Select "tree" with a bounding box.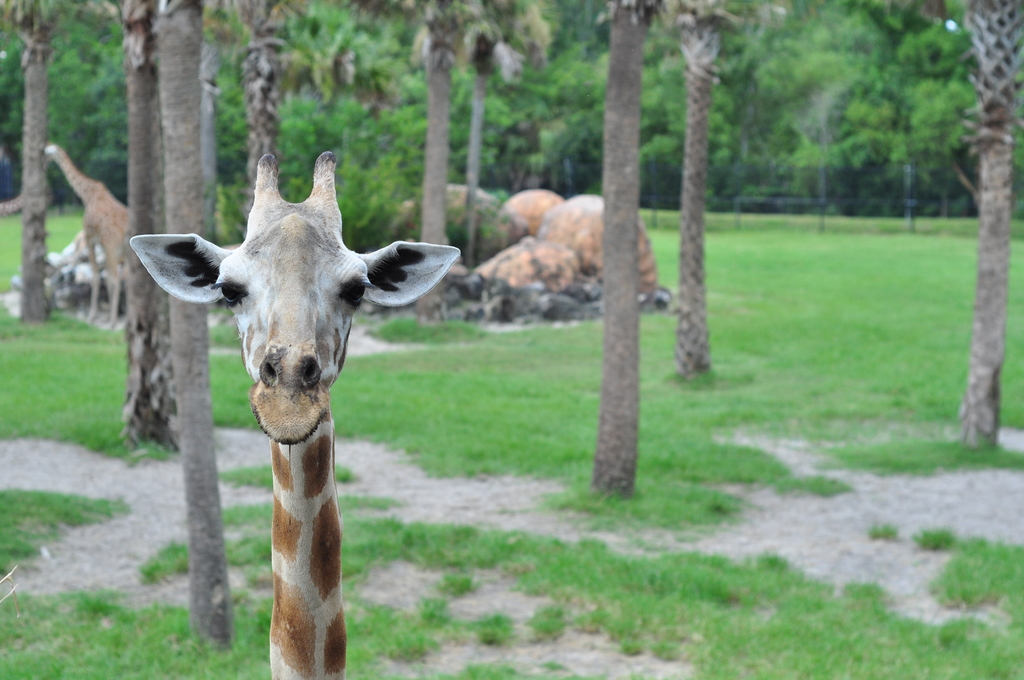
326, 0, 470, 257.
